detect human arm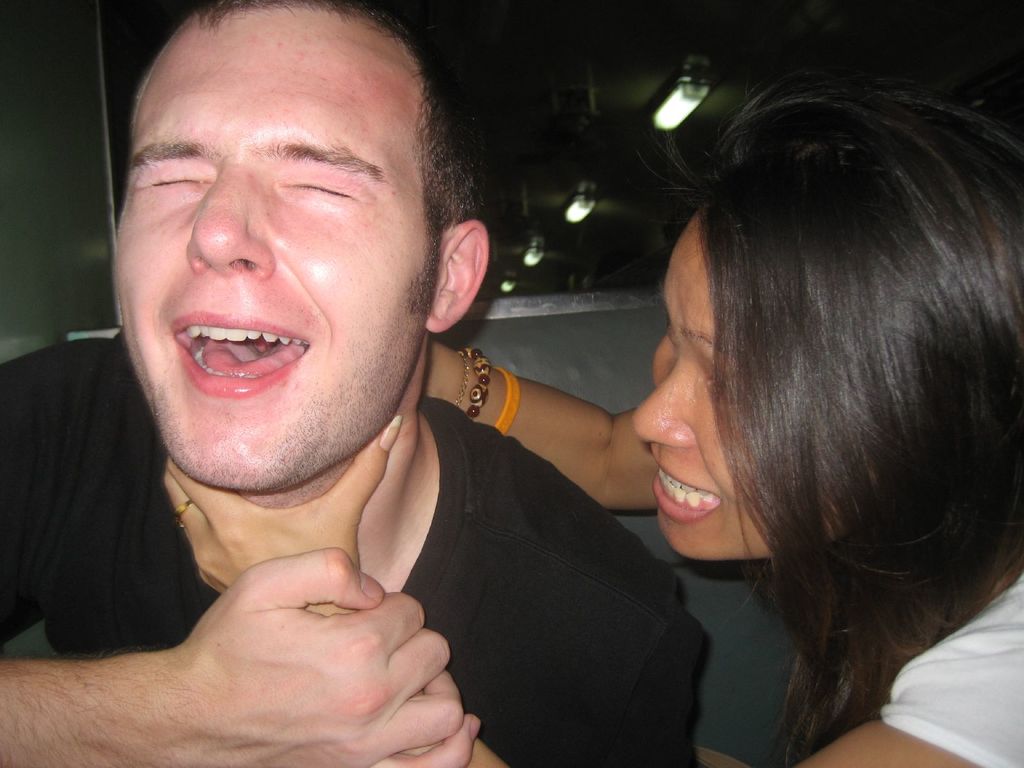
left=159, top=406, right=1023, bottom=767
